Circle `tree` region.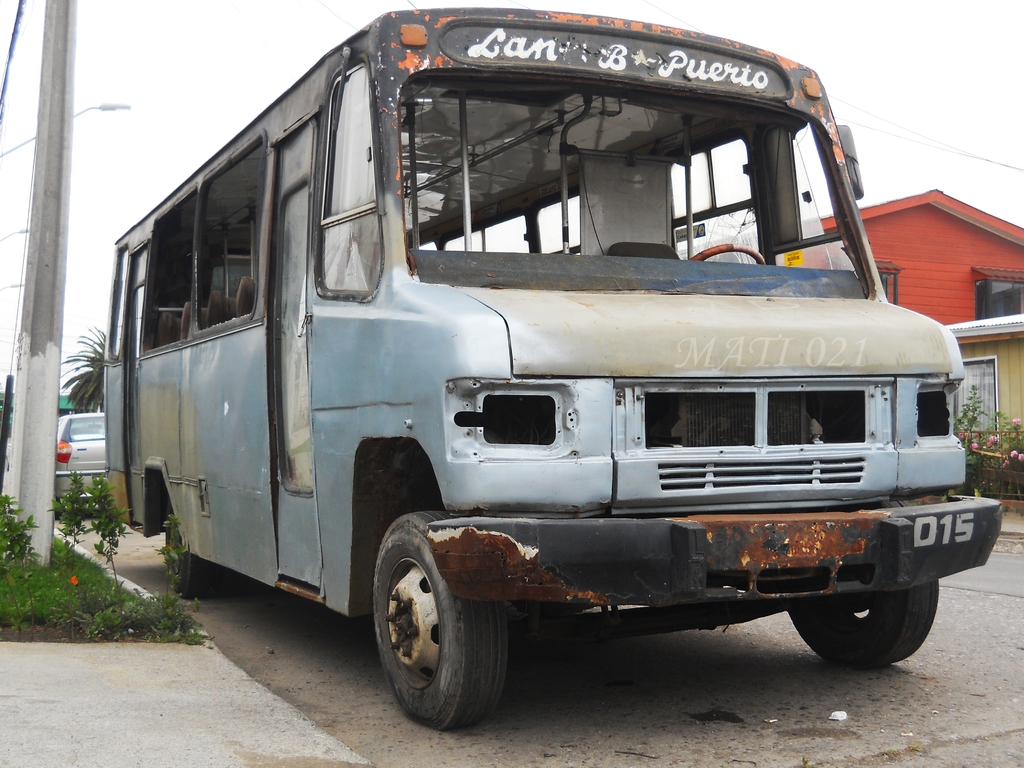
Region: [56,327,110,416].
